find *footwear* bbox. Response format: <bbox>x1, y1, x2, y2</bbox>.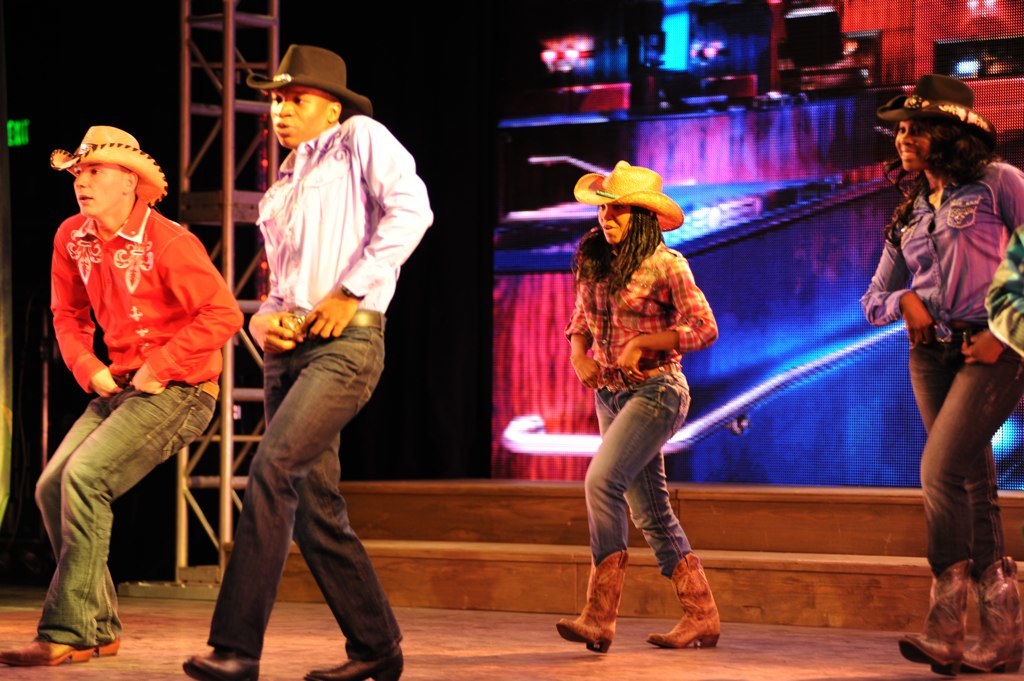
<bbox>92, 633, 118, 660</bbox>.
